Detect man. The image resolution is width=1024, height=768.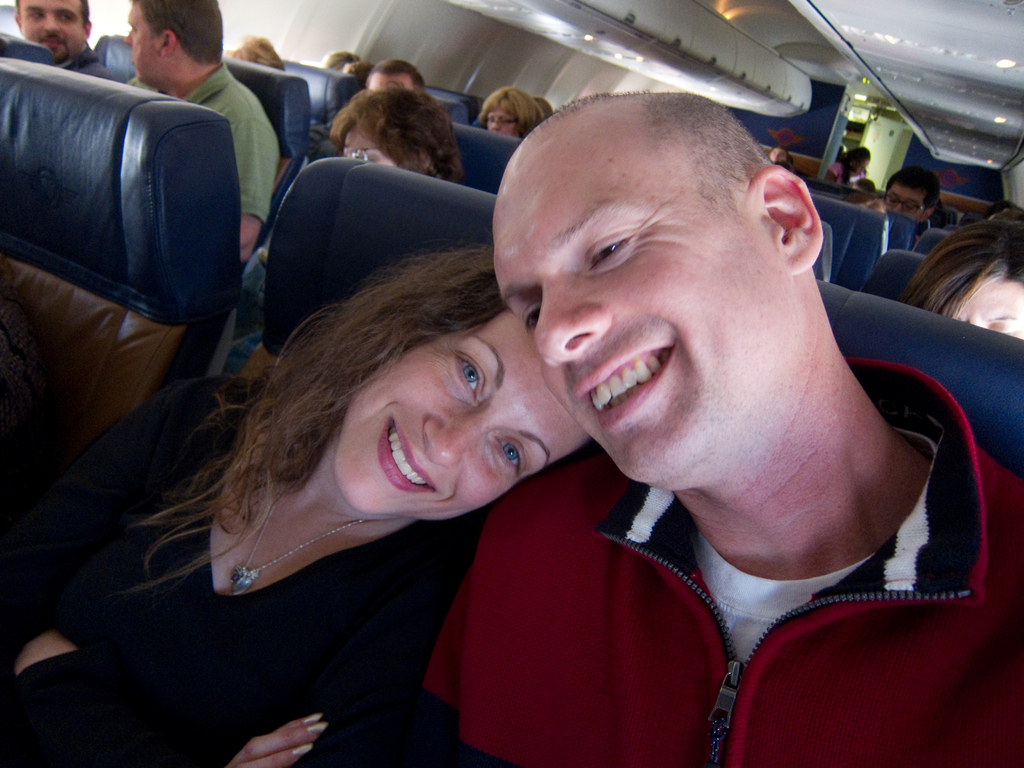
region(11, 0, 115, 83).
